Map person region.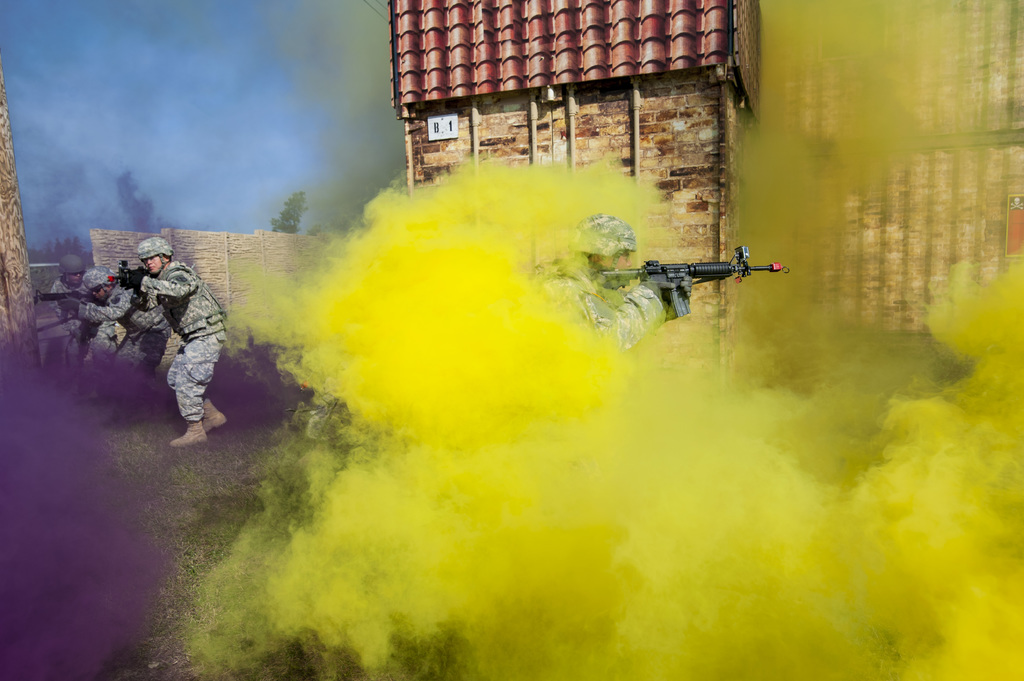
Mapped to [x1=131, y1=236, x2=230, y2=447].
